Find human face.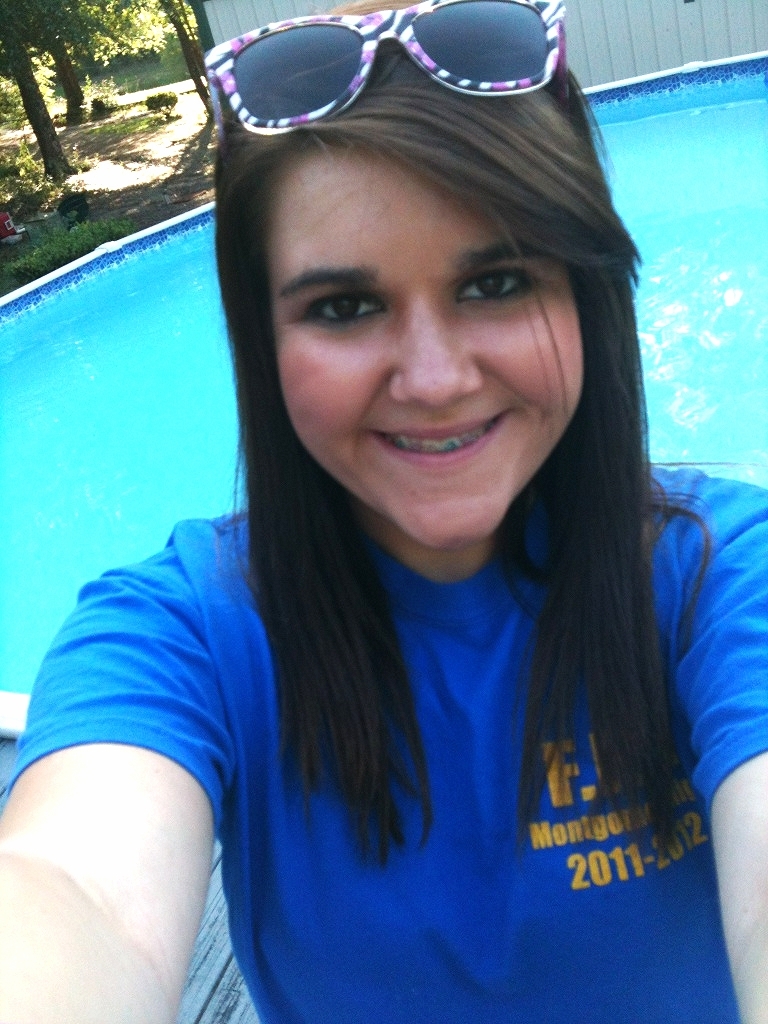
<region>258, 148, 591, 554</region>.
